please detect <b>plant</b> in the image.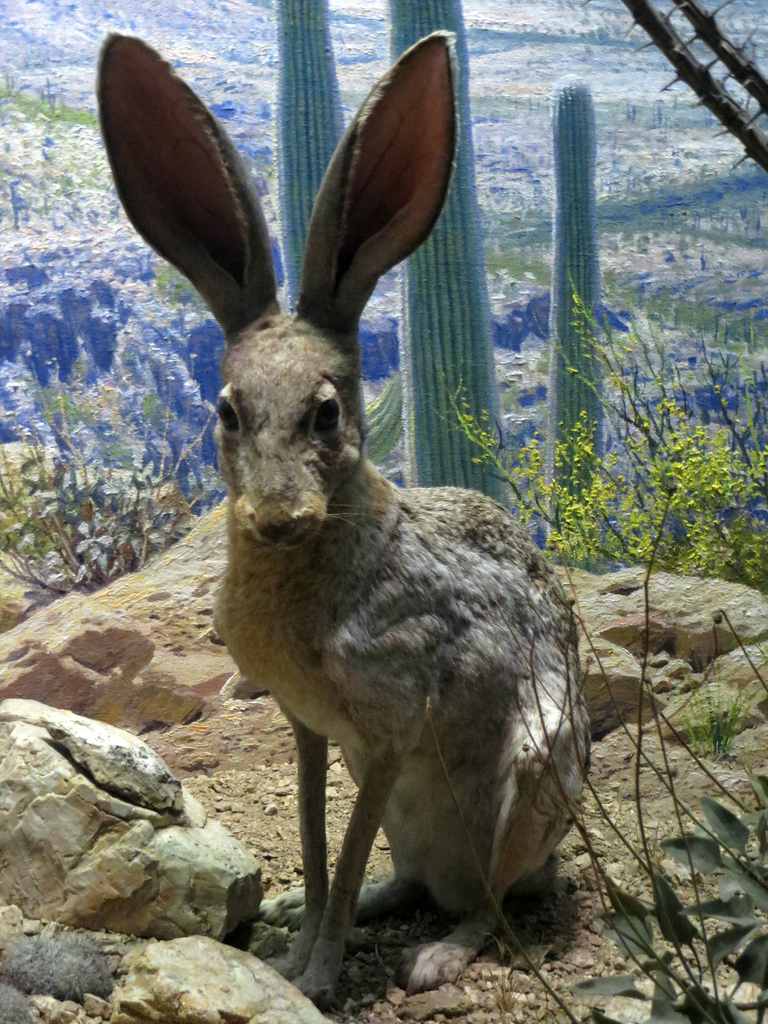
<bbox>0, 359, 202, 597</bbox>.
